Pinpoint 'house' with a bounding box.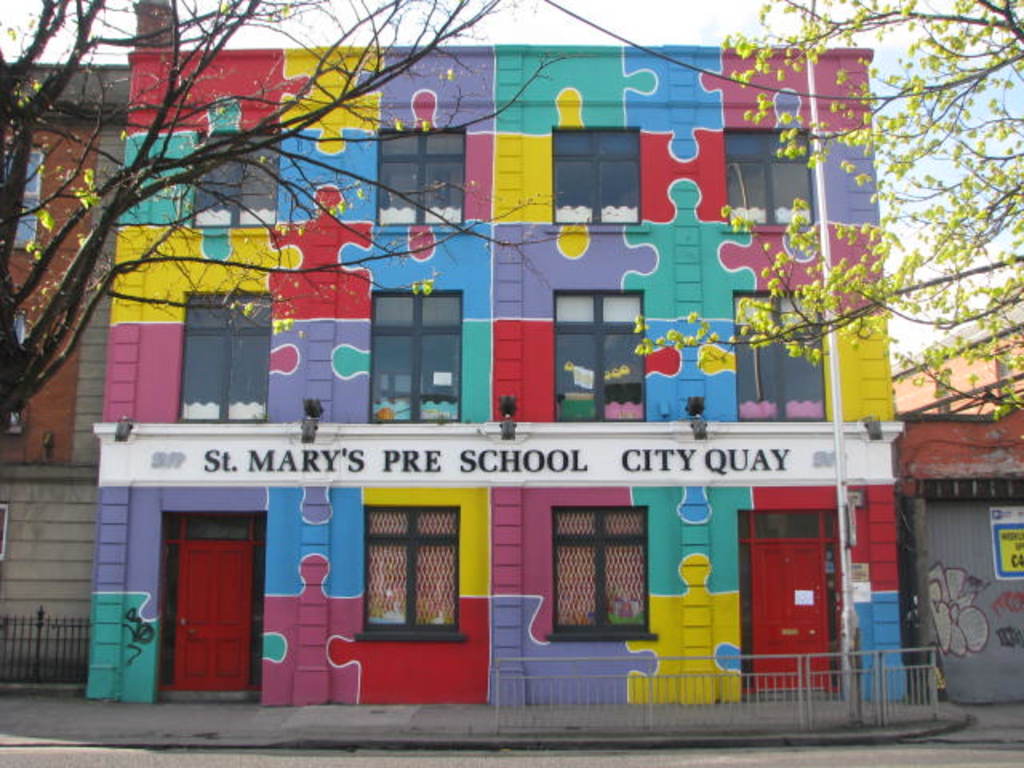
x1=894 y1=323 x2=1022 y2=411.
